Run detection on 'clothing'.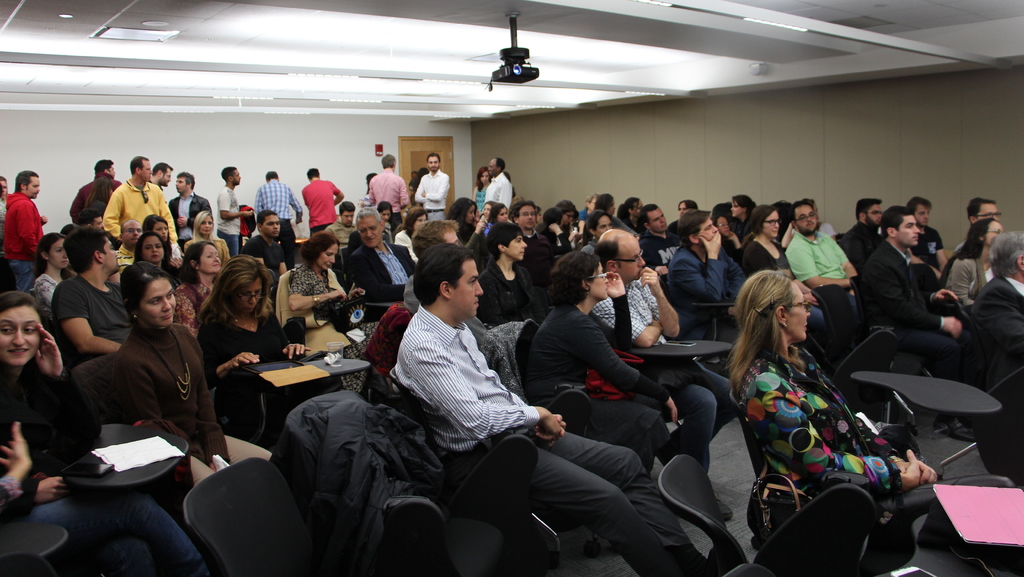
Result: BBox(0, 469, 26, 505).
